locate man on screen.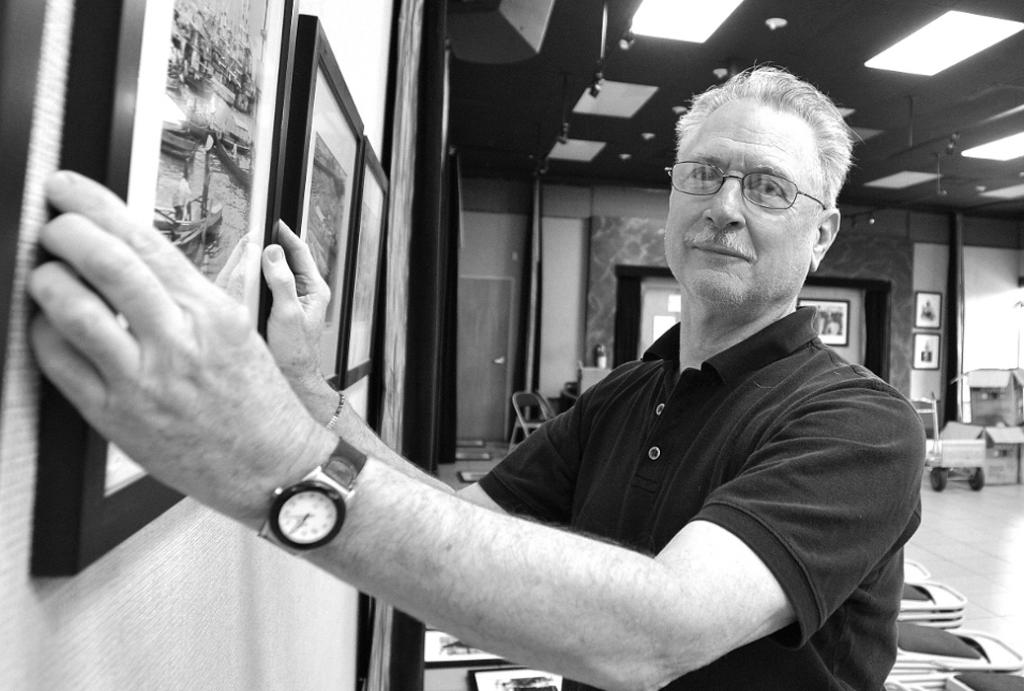
On screen at (25,57,923,690).
